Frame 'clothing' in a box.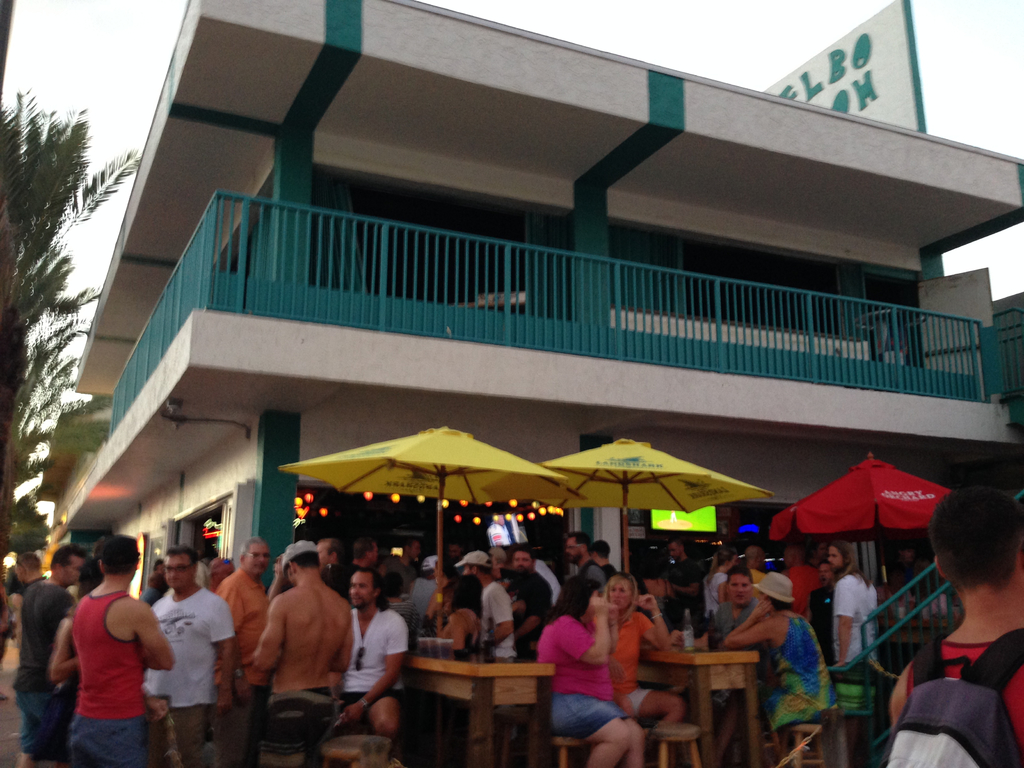
l=527, t=595, r=637, b=748.
